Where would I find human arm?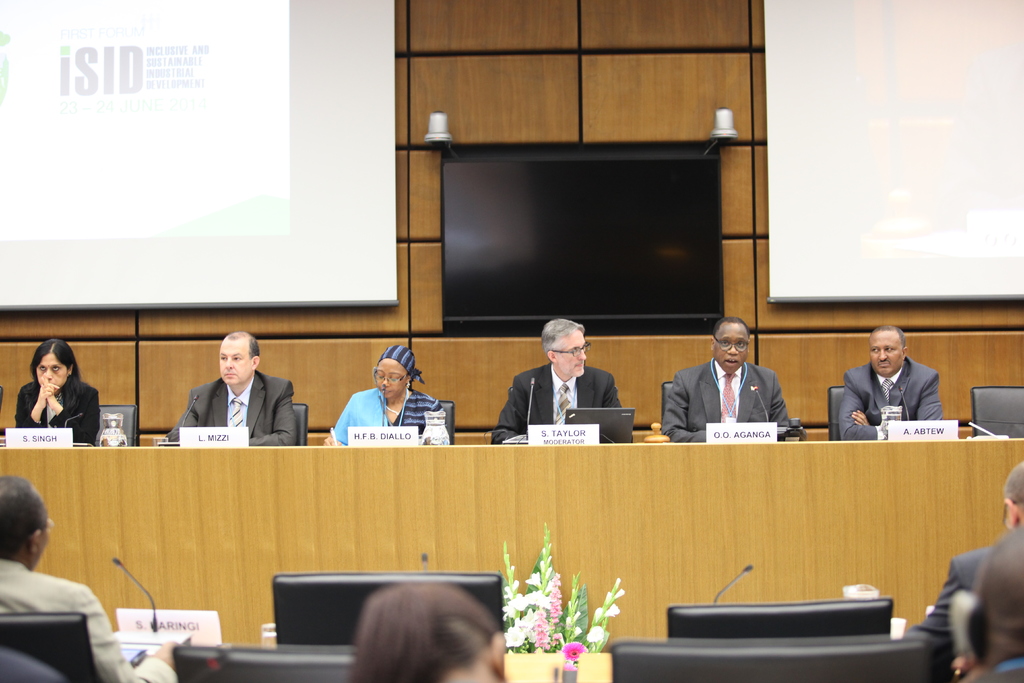
At bbox(840, 374, 884, 441).
